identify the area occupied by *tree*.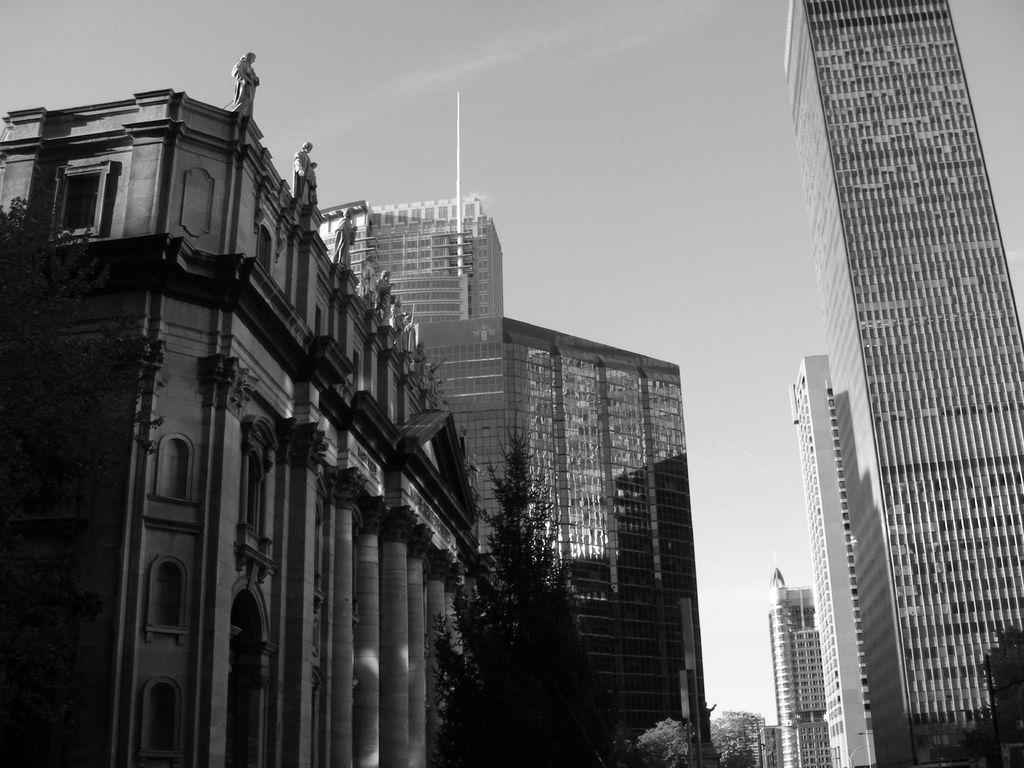
Area: detection(927, 624, 1023, 767).
